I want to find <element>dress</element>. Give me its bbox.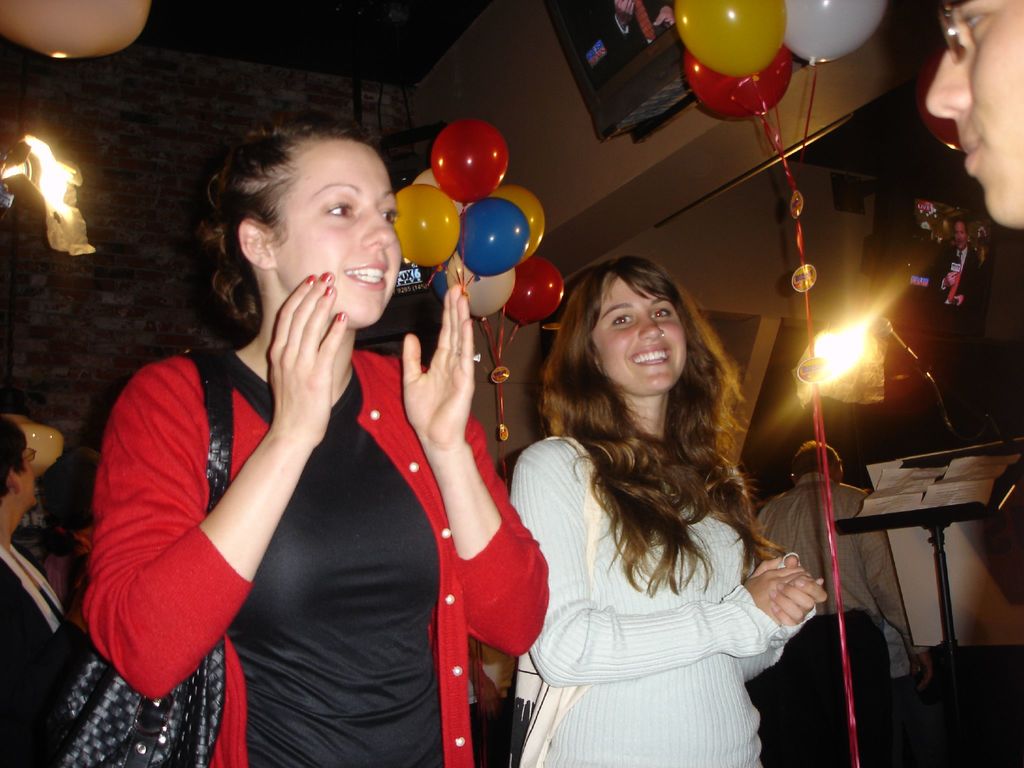
(x1=492, y1=337, x2=803, y2=746).
